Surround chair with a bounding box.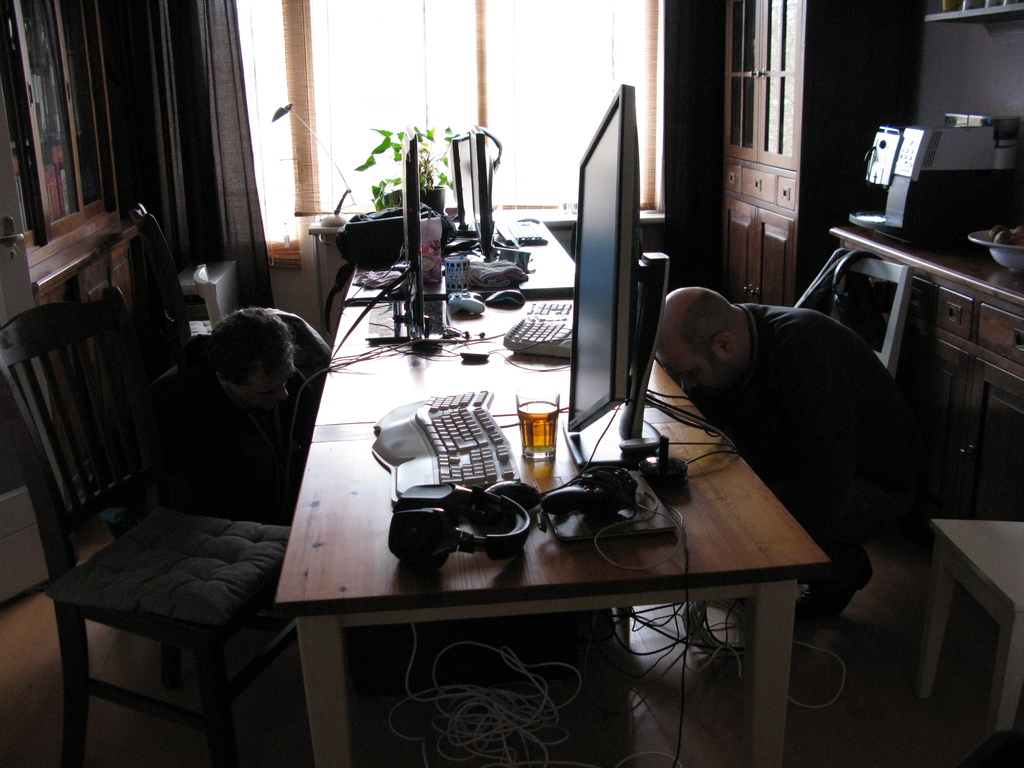
<box>23,303,310,753</box>.
